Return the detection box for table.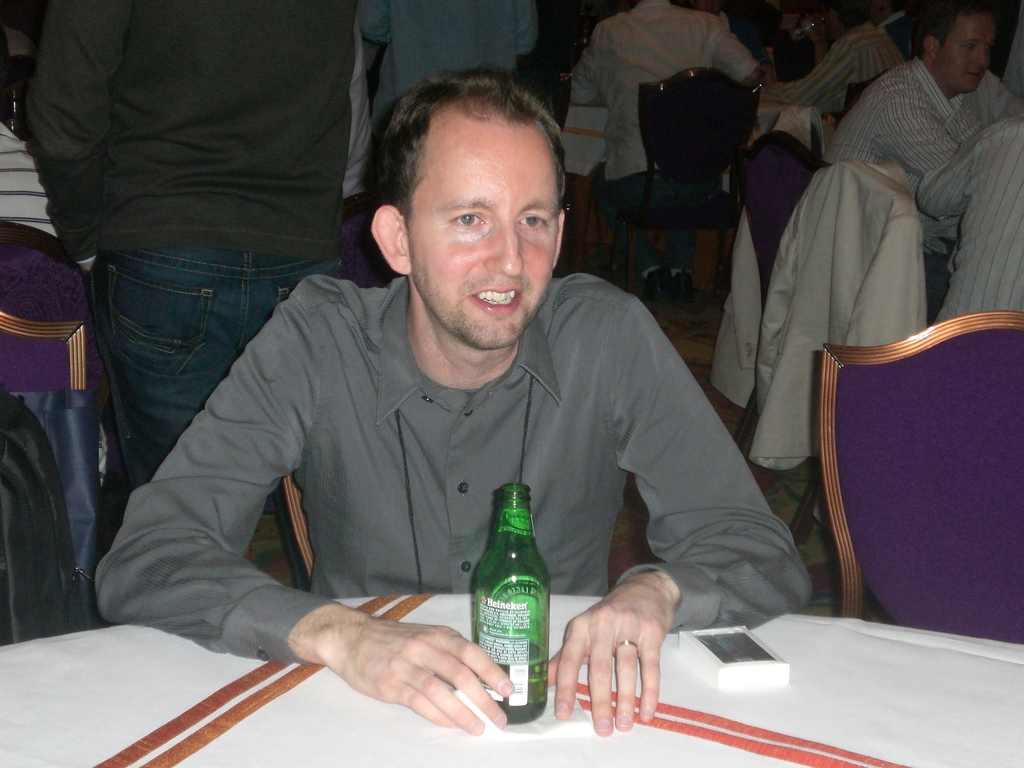
bbox=[0, 588, 1023, 762].
